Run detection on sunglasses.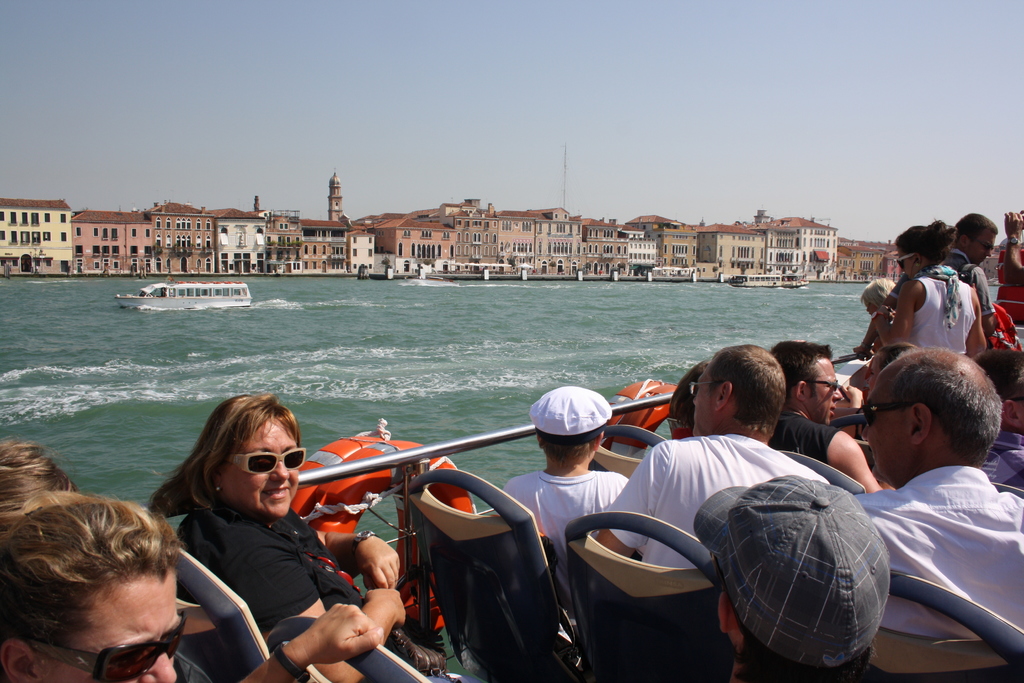
Result: locate(896, 253, 920, 270).
